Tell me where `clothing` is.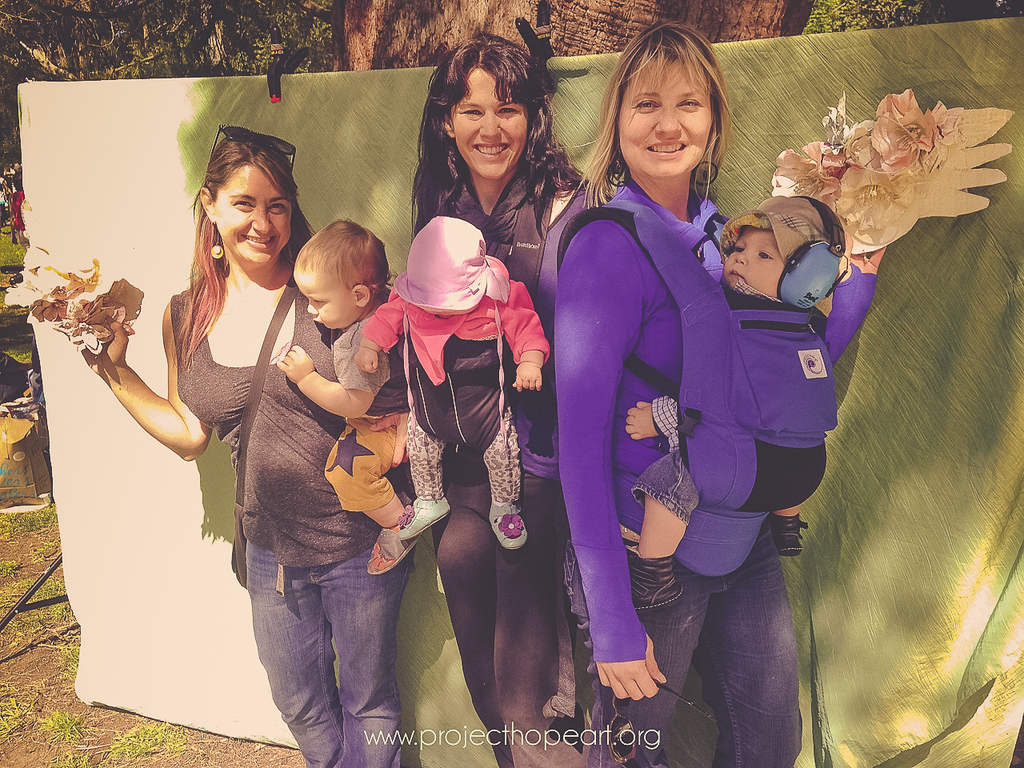
`clothing` is at 630:287:822:525.
